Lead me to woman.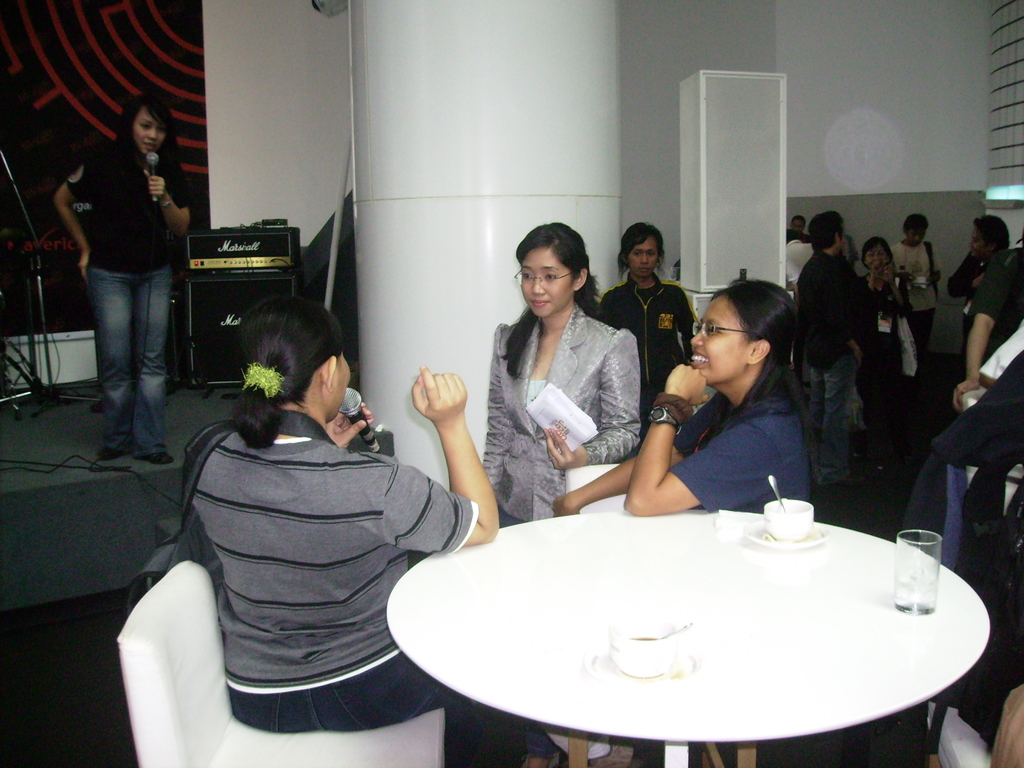
Lead to <box>478,214,642,526</box>.
